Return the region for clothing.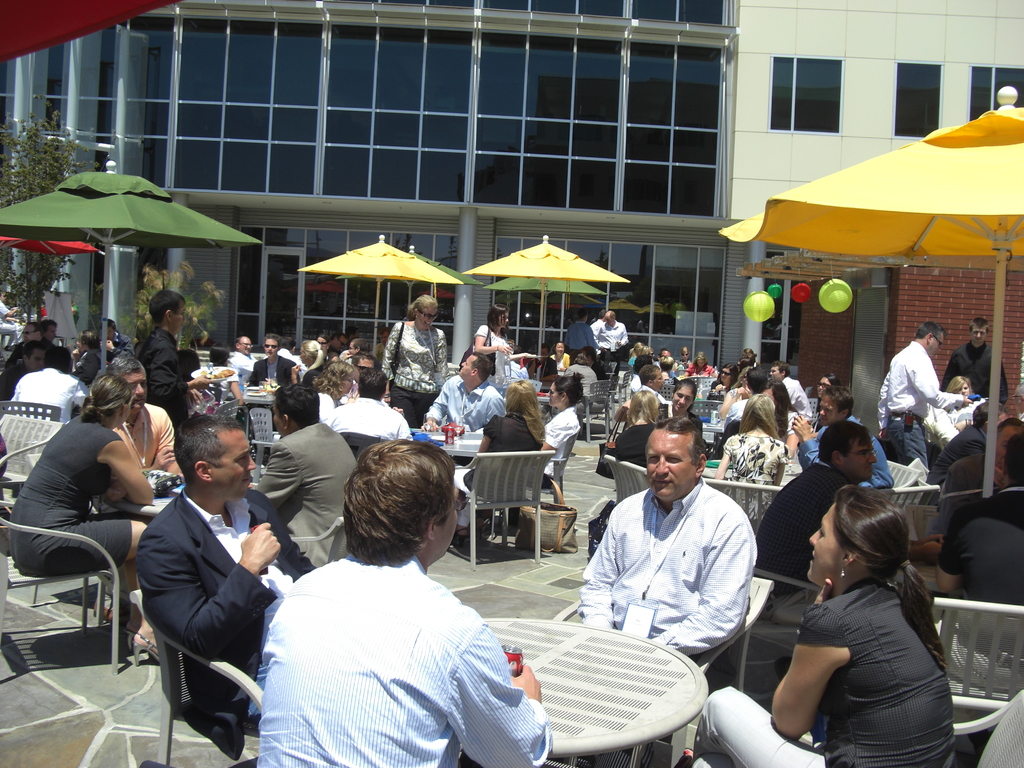
box(630, 347, 636, 369).
